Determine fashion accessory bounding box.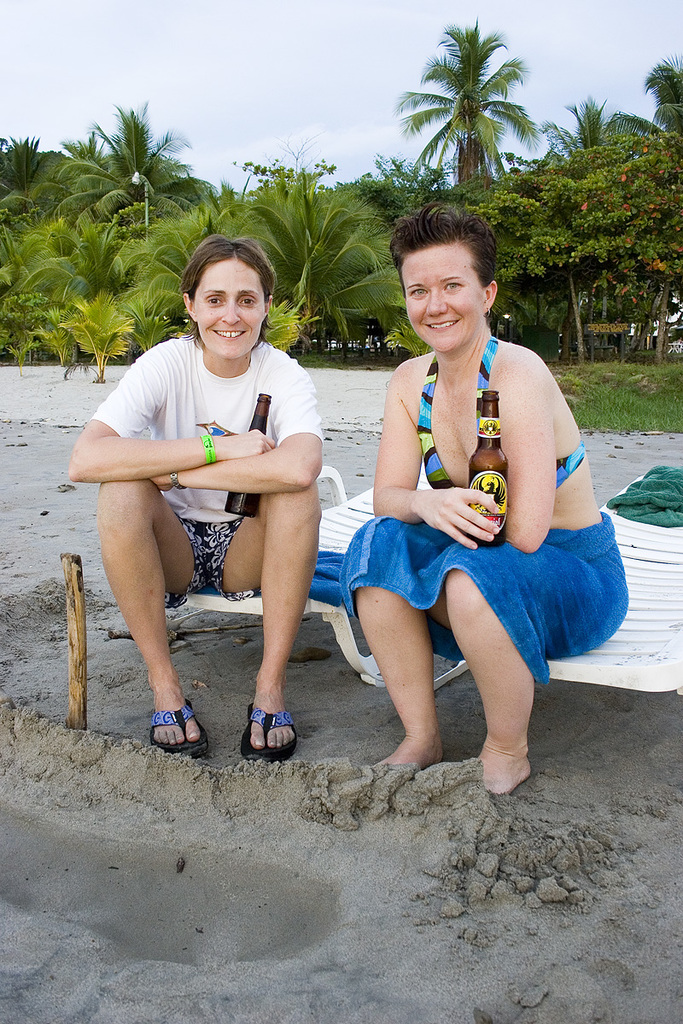
Determined: 242, 702, 300, 768.
